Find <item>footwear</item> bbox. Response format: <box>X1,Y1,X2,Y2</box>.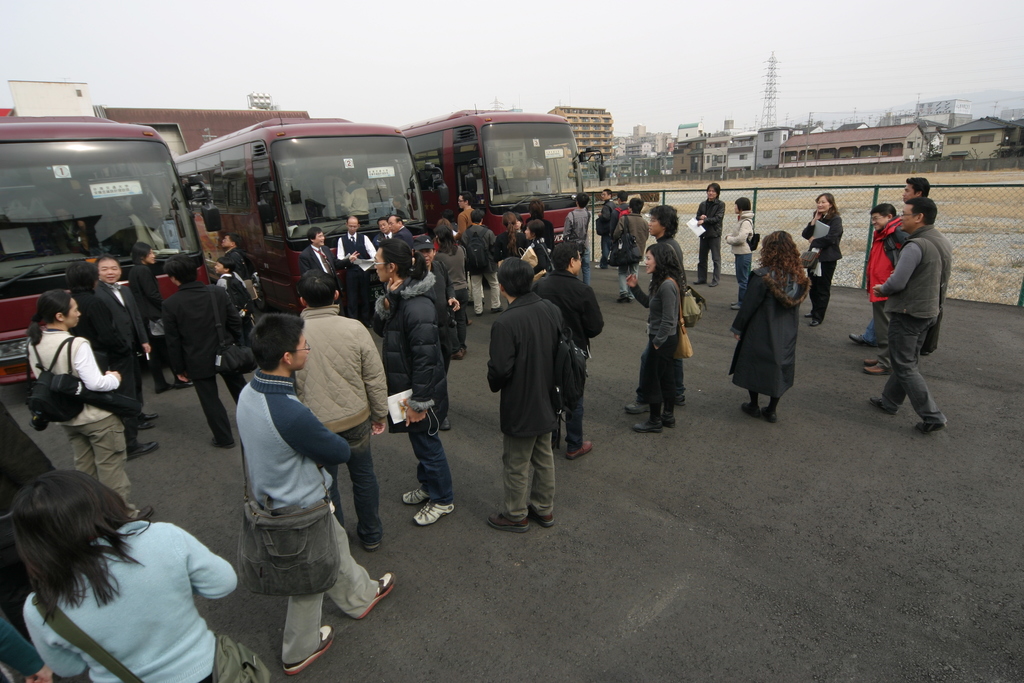
<box>487,514,527,533</box>.
